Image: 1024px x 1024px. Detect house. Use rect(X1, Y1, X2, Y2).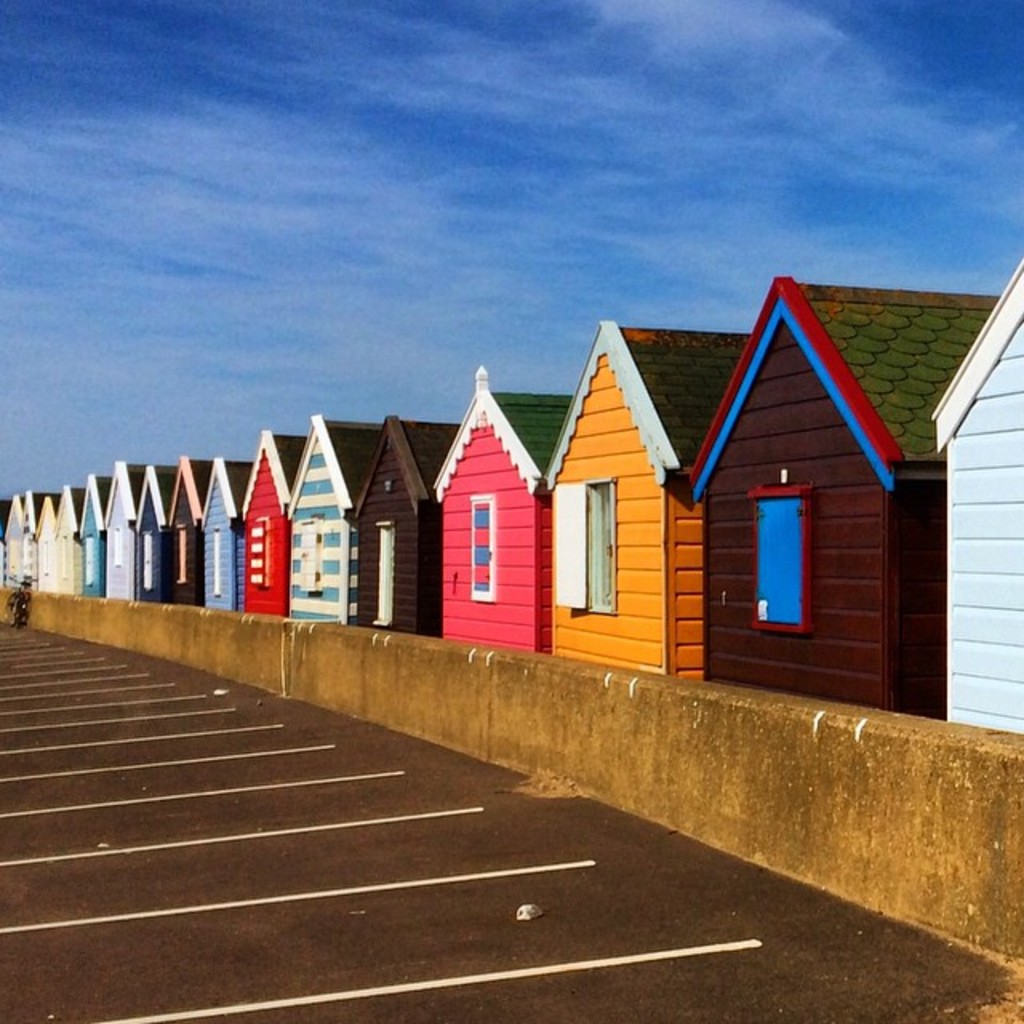
rect(538, 320, 754, 685).
